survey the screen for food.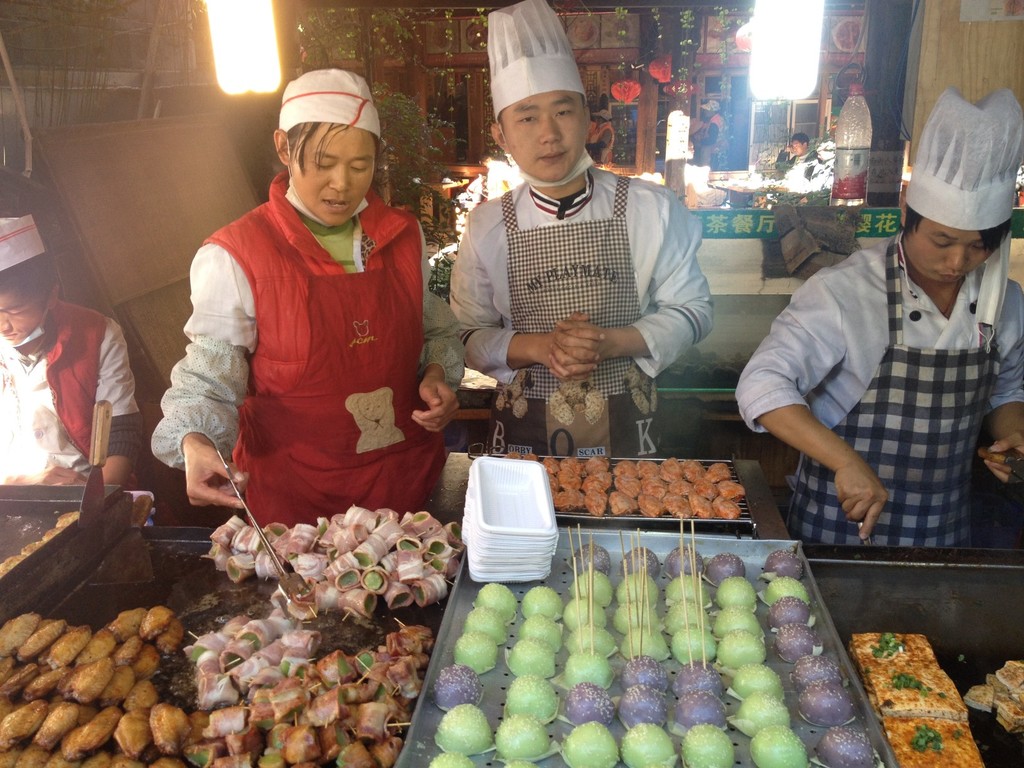
Survey found: <region>502, 634, 557, 677</region>.
